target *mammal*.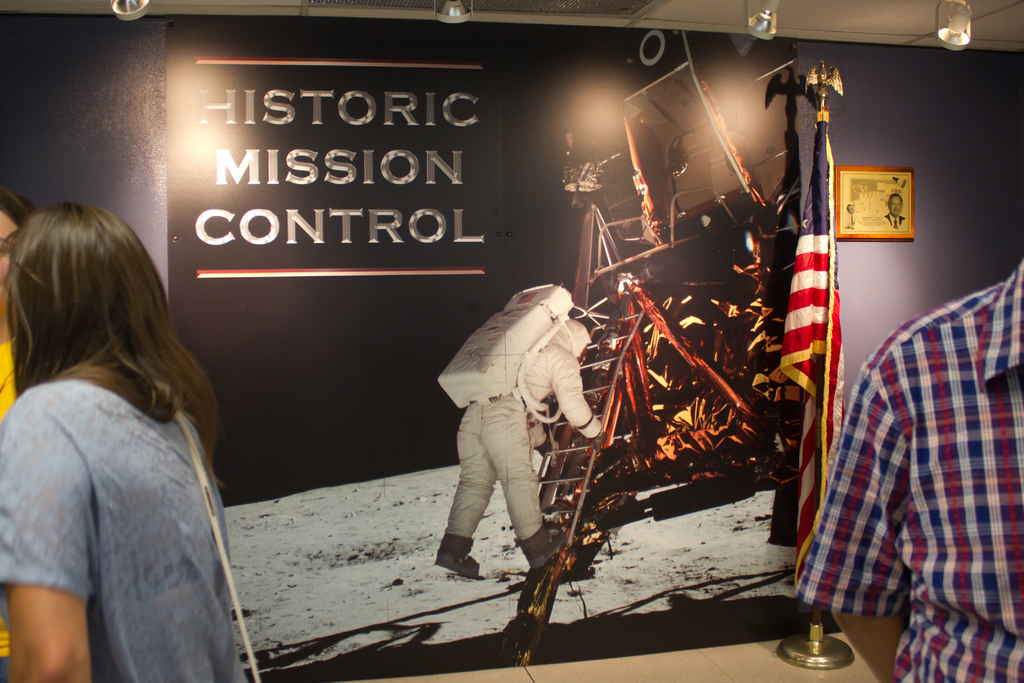
Target region: {"left": 0, "top": 190, "right": 36, "bottom": 418}.
